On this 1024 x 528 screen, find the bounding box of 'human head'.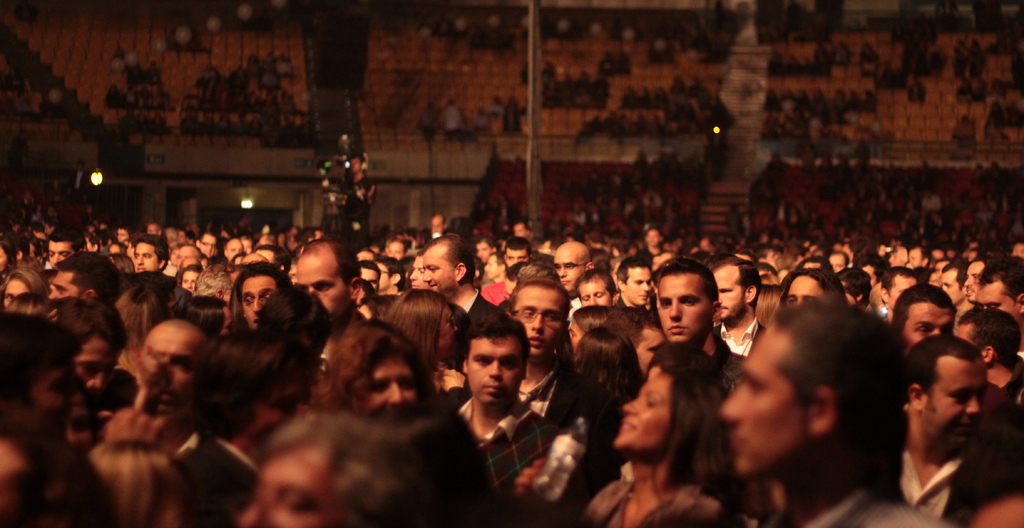
Bounding box: {"x1": 138, "y1": 319, "x2": 212, "y2": 412}.
